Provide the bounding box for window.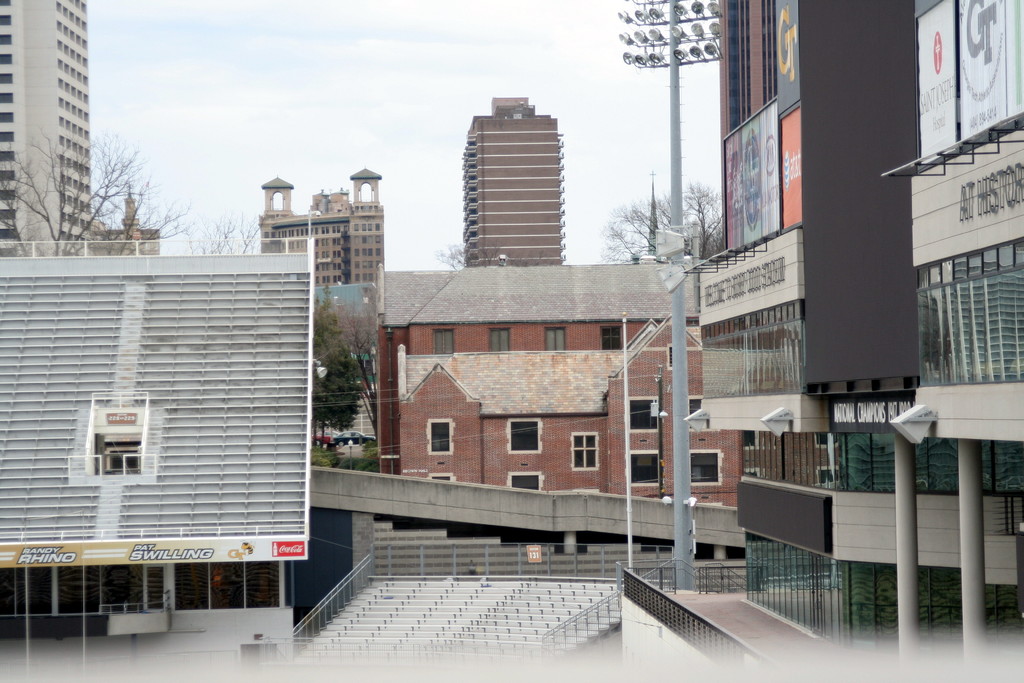
x1=572, y1=432, x2=601, y2=472.
